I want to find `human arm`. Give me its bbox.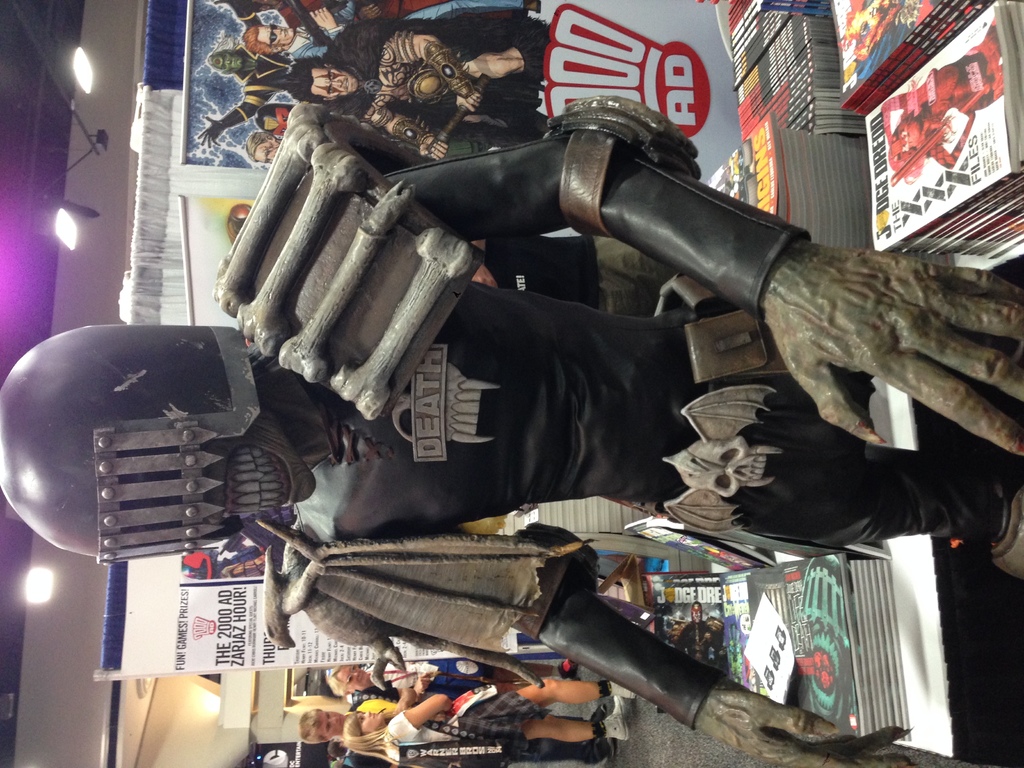
l=263, t=552, r=979, b=767.
